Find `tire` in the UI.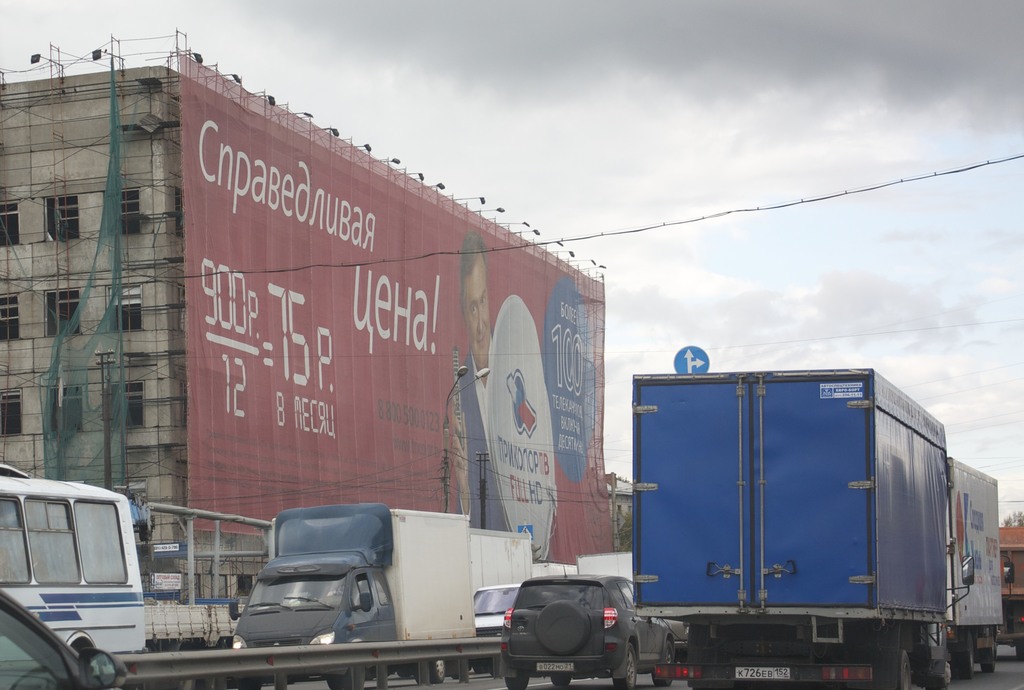
UI element at 874,618,920,689.
